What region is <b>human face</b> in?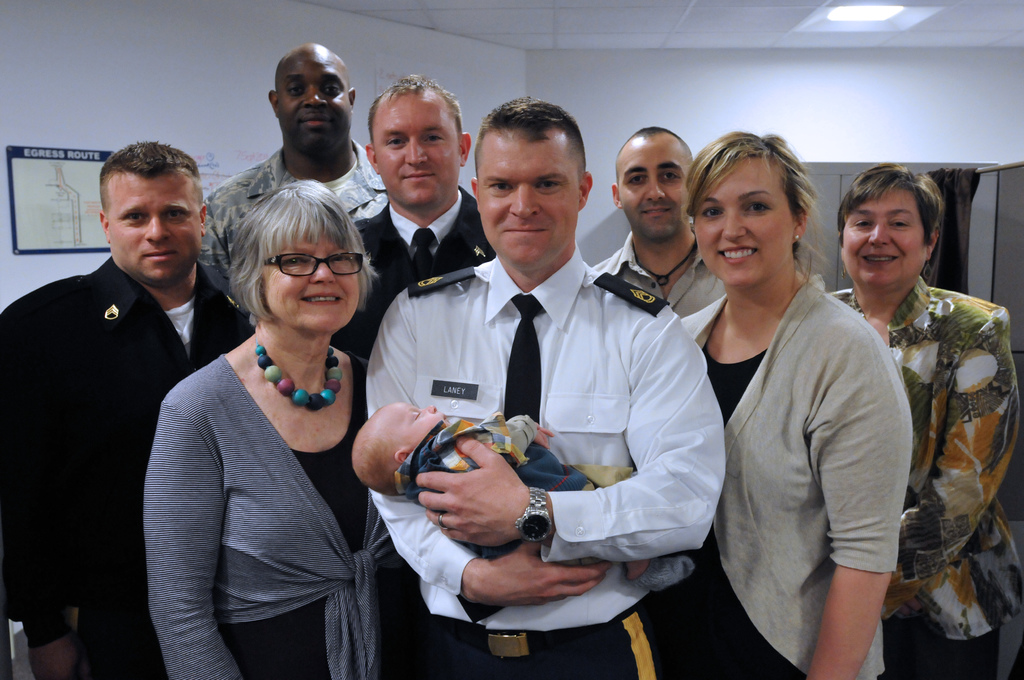
crop(840, 186, 924, 283).
